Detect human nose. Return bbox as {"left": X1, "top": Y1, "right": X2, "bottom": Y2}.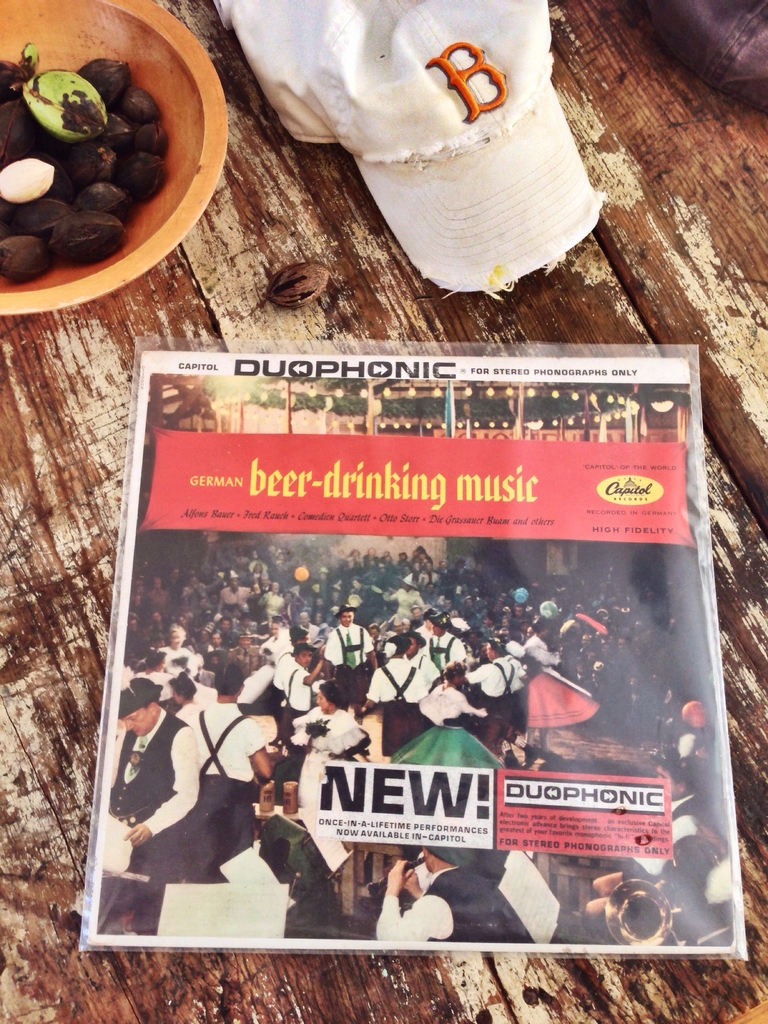
{"left": 126, "top": 721, "right": 135, "bottom": 730}.
